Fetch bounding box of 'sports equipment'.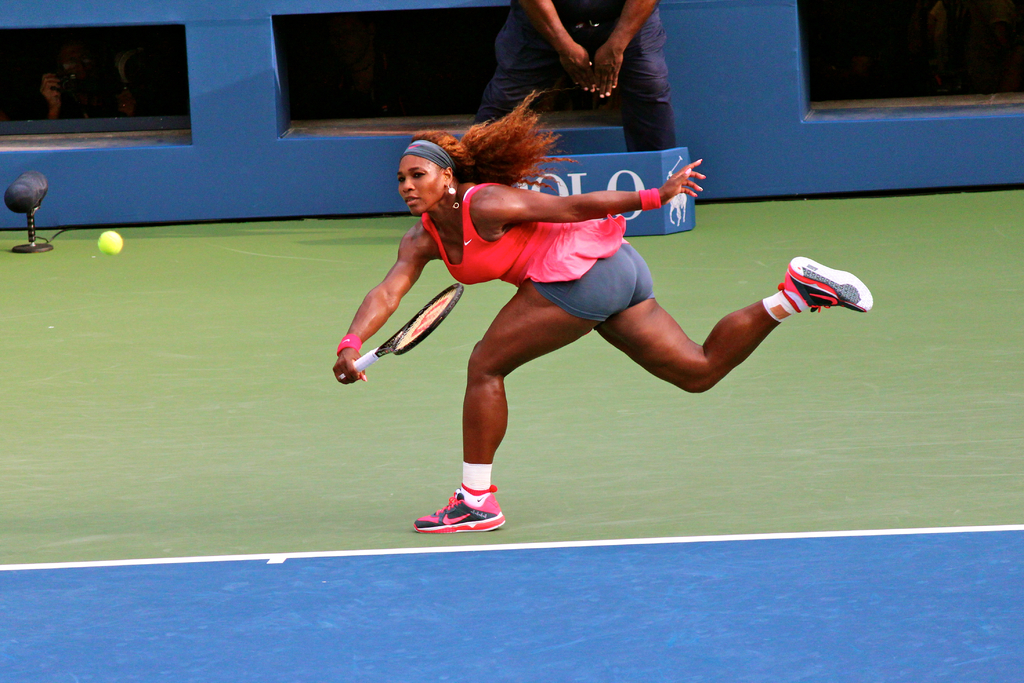
Bbox: Rect(96, 229, 124, 259).
